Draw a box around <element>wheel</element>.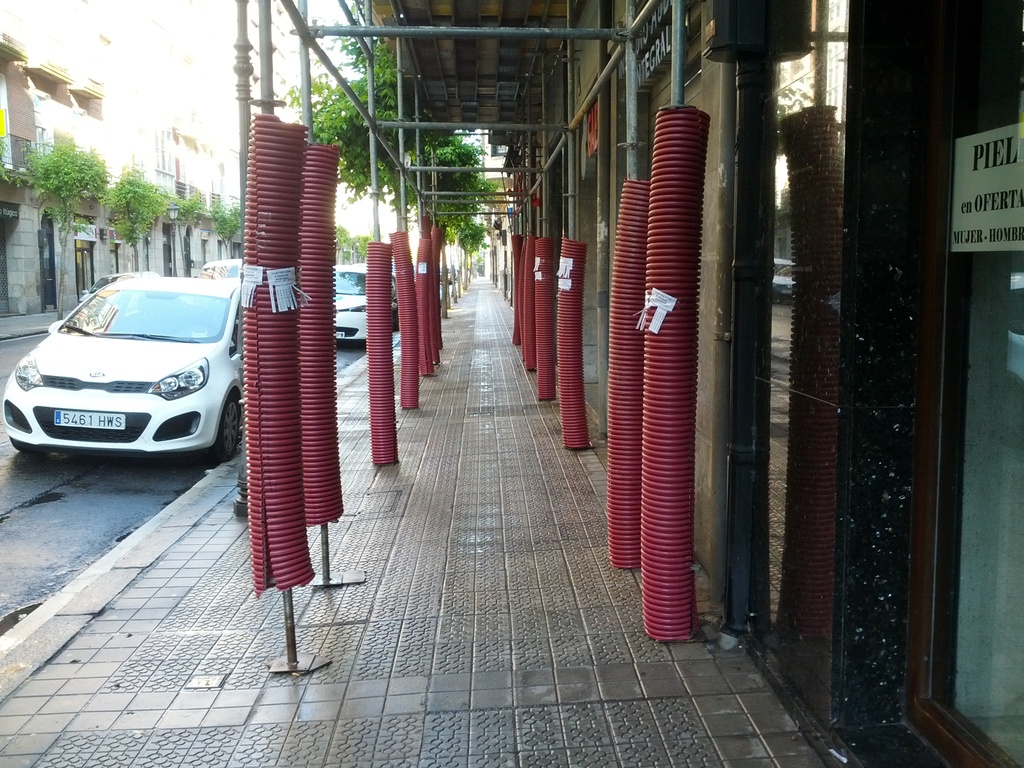
(205, 387, 250, 461).
